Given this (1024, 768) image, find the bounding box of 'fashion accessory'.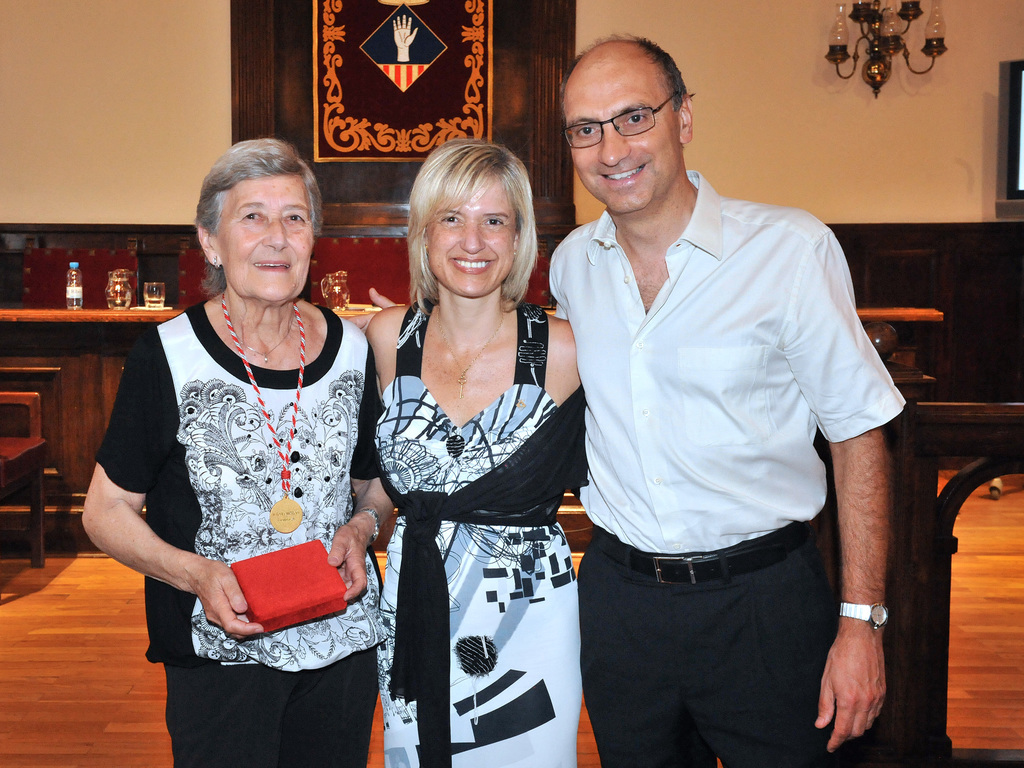
{"x1": 435, "y1": 311, "x2": 501, "y2": 399}.
